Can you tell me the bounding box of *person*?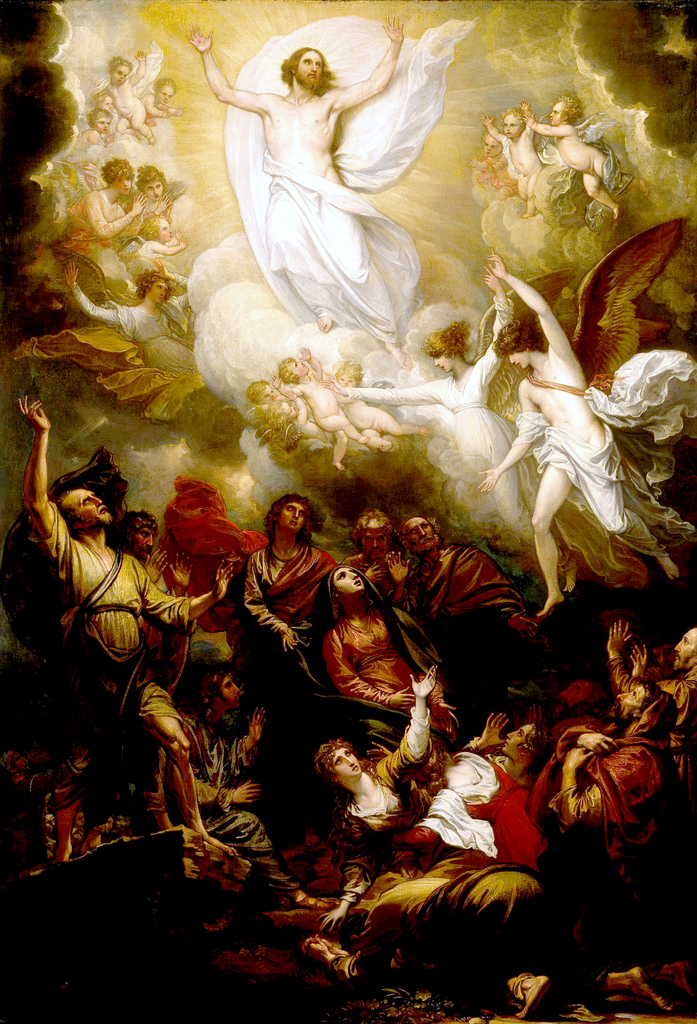
bbox=[479, 248, 678, 615].
